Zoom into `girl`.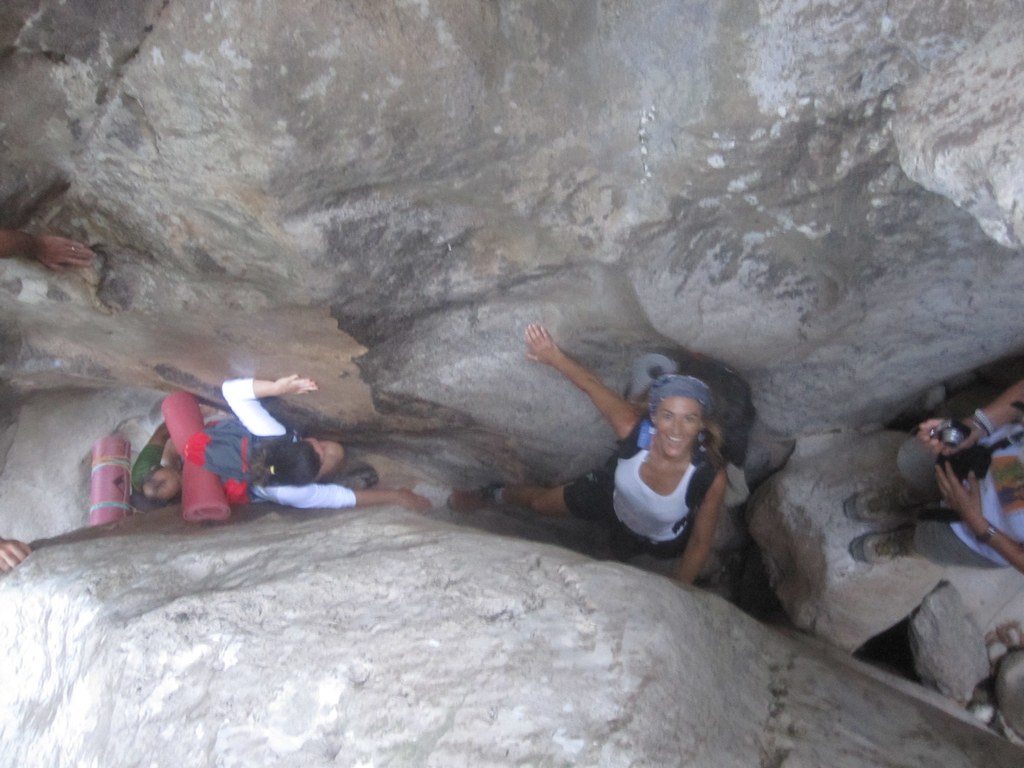
Zoom target: <bbox>445, 319, 732, 586</bbox>.
